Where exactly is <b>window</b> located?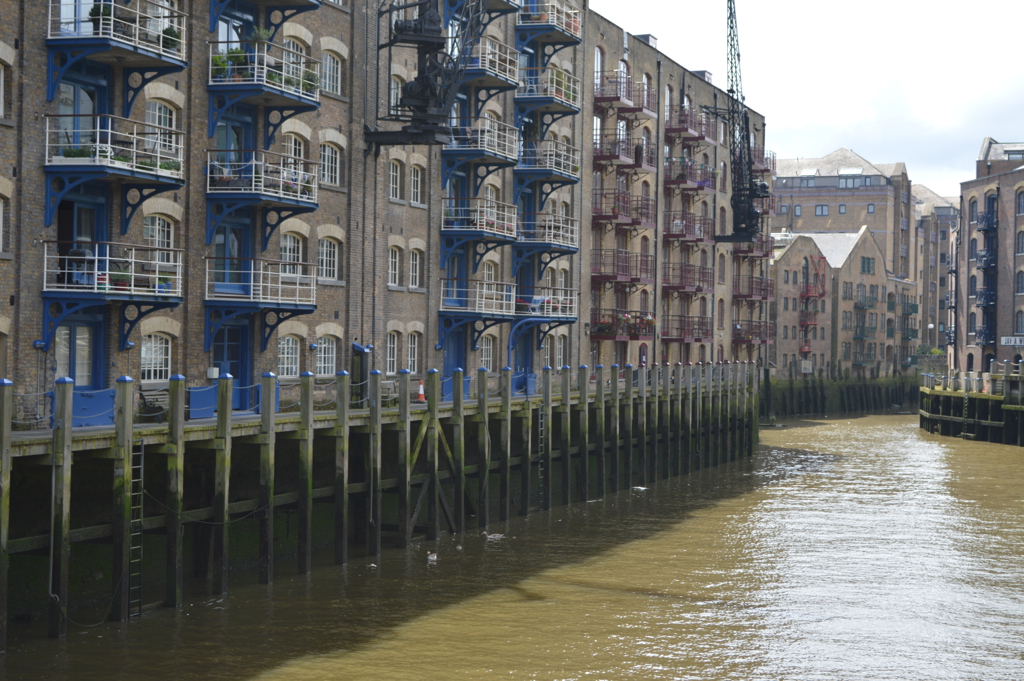
Its bounding box is <region>389, 249, 400, 285</region>.
